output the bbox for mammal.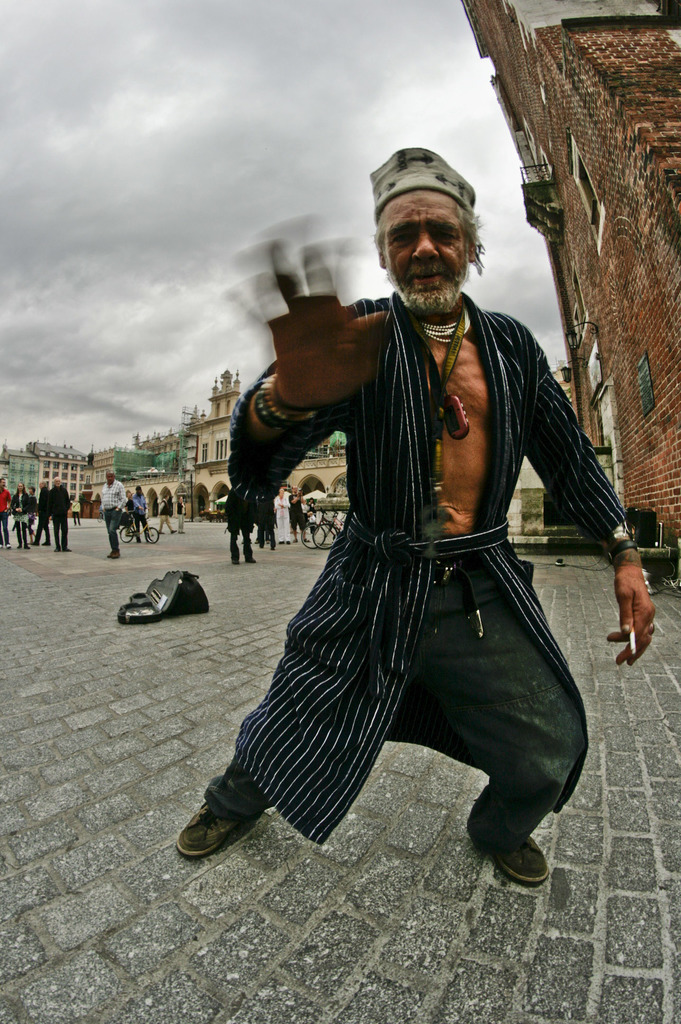
select_region(177, 495, 183, 531).
